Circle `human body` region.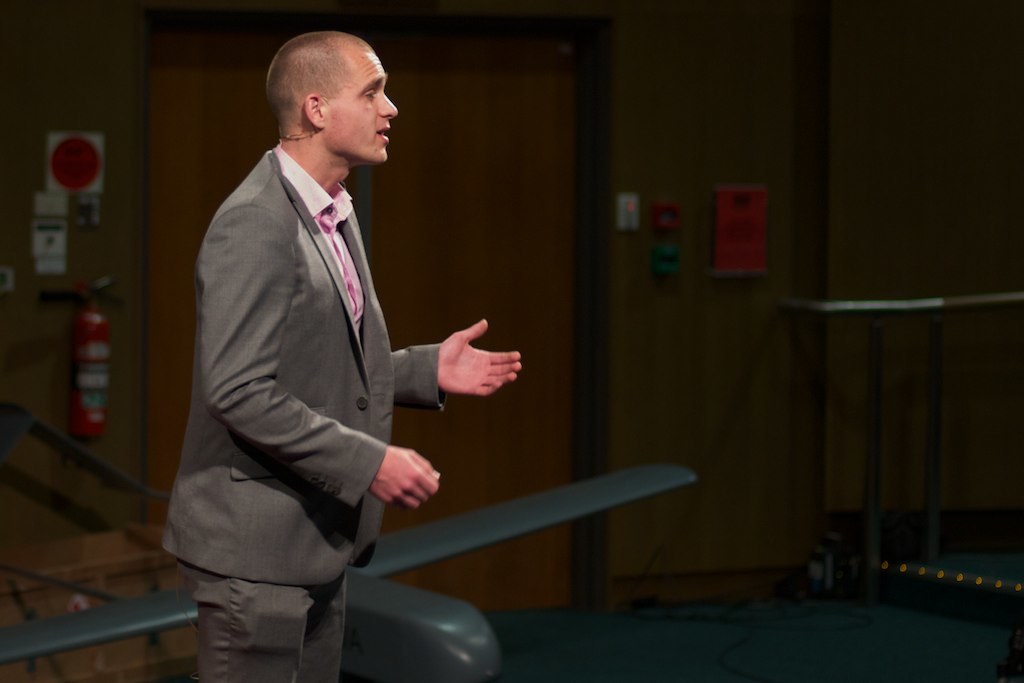
Region: 182/19/487/661.
